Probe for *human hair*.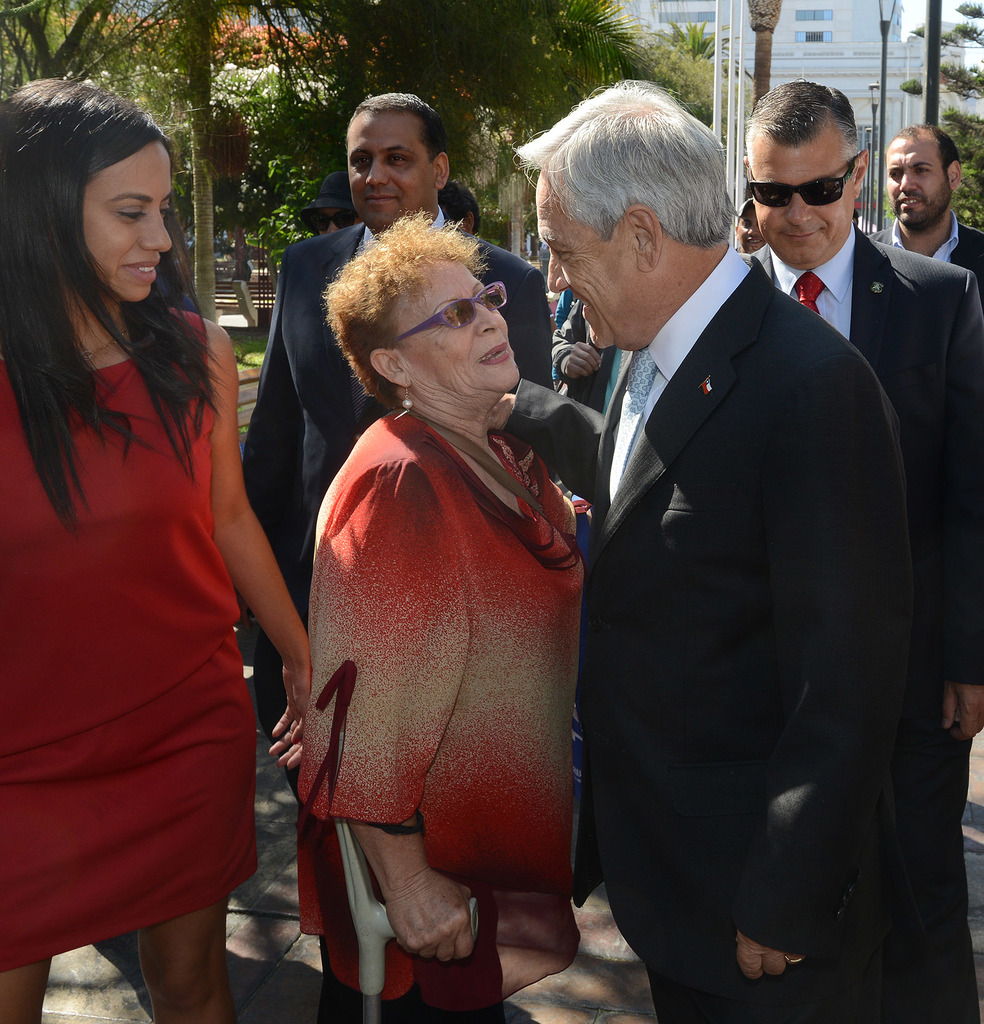
Probe result: box(308, 211, 537, 436).
